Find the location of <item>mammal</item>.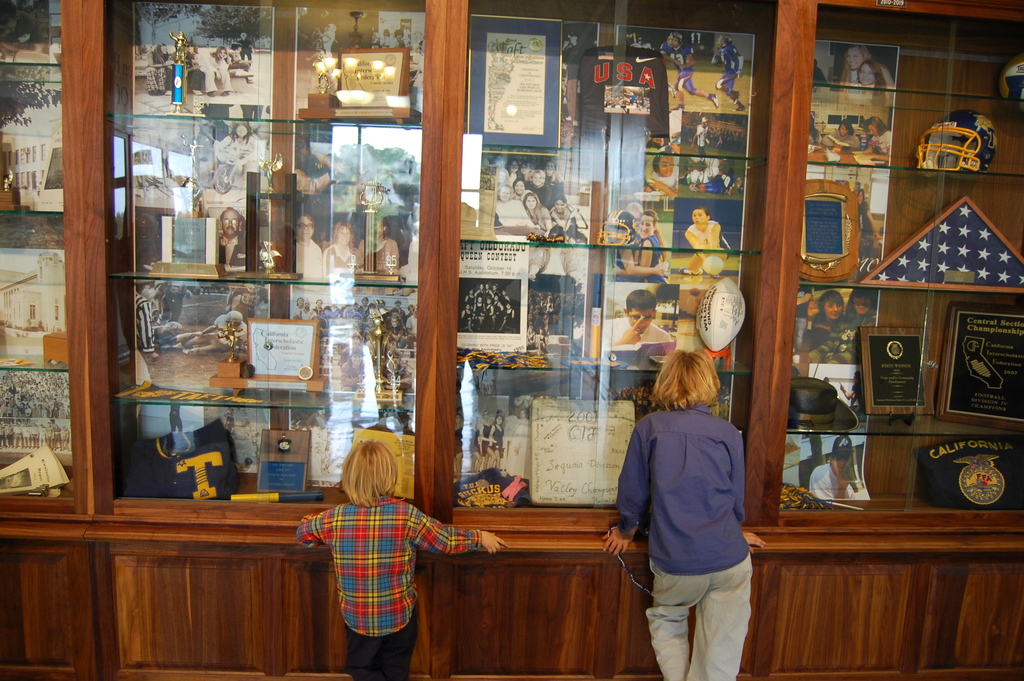
Location: left=860, top=113, right=893, bottom=161.
